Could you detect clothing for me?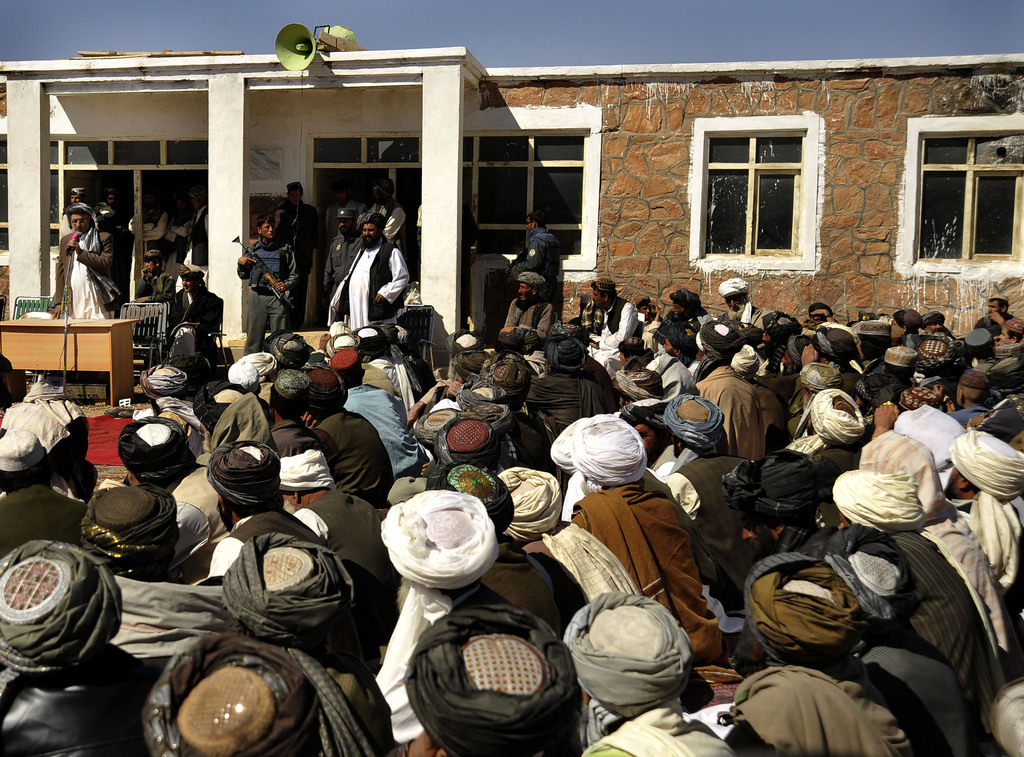
Detection result: BBox(164, 459, 227, 566).
